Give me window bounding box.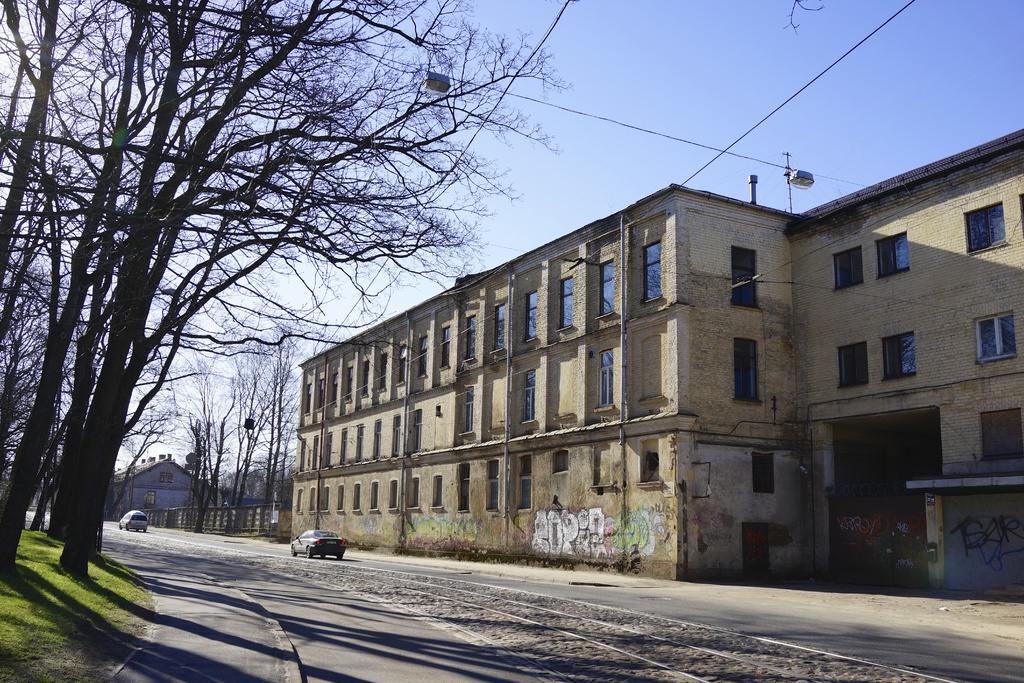
{"left": 378, "top": 354, "right": 388, "bottom": 390}.
